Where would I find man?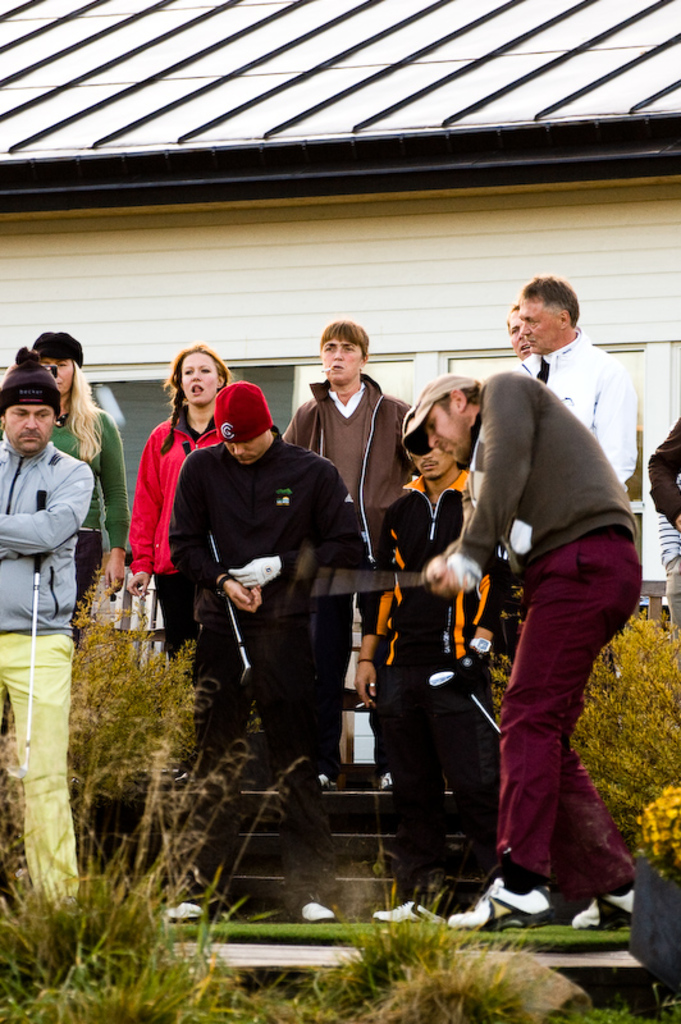
At bbox=[503, 303, 534, 356].
